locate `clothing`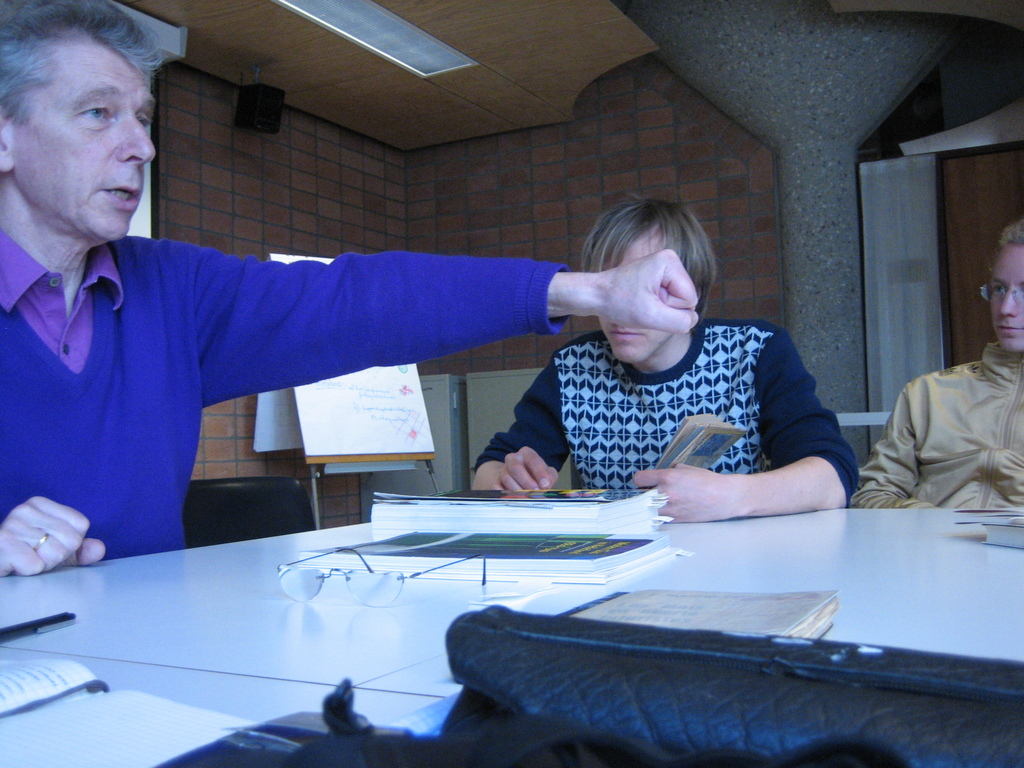
[476,313,867,495]
